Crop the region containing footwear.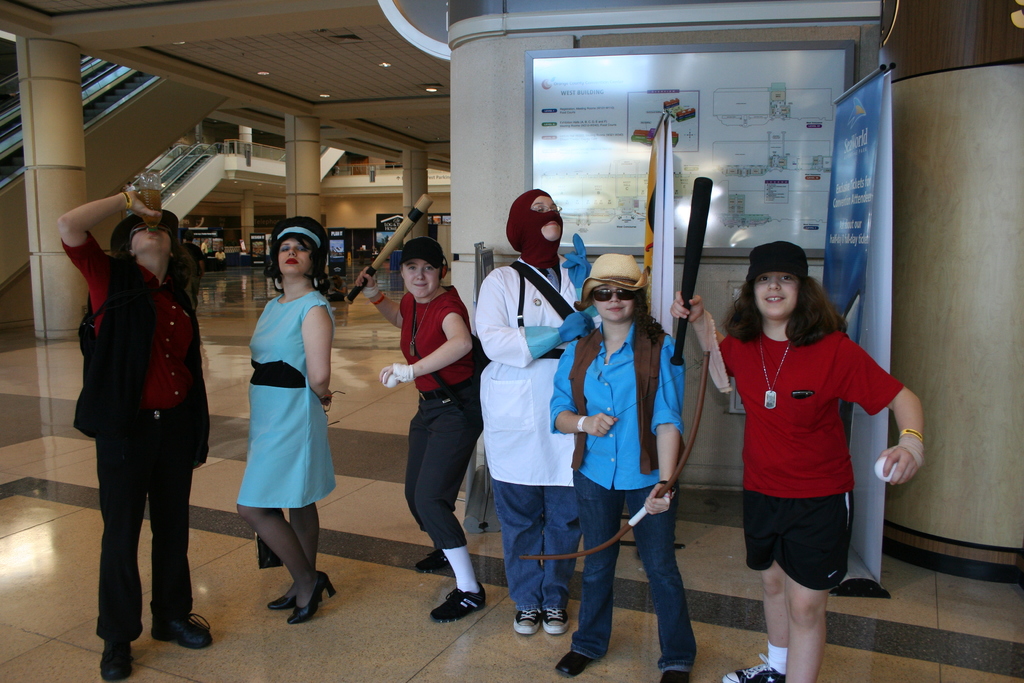
Crop region: [left=536, top=607, right=566, bottom=638].
